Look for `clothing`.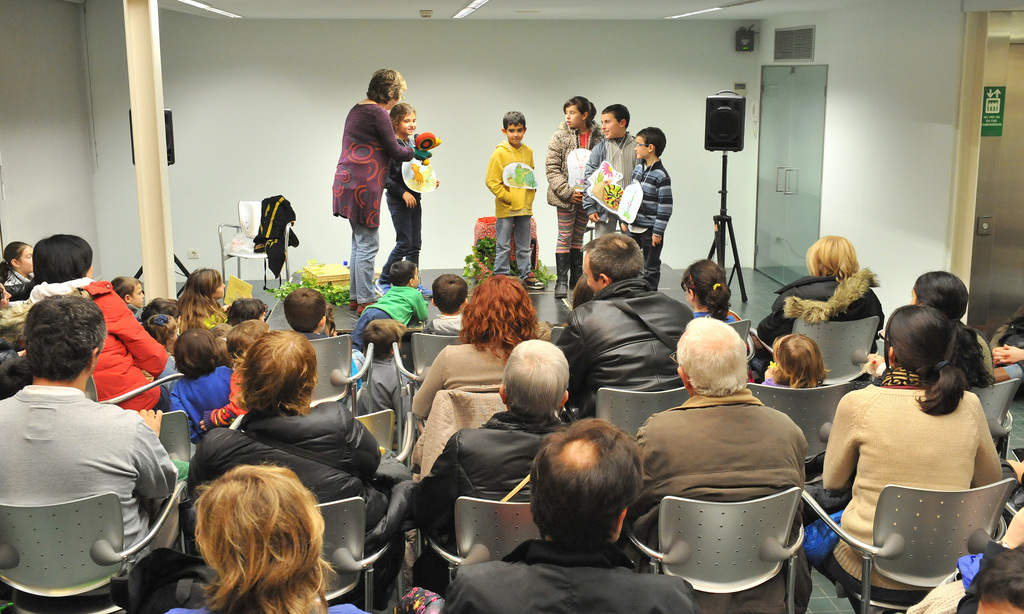
Found: [left=762, top=270, right=878, bottom=365].
